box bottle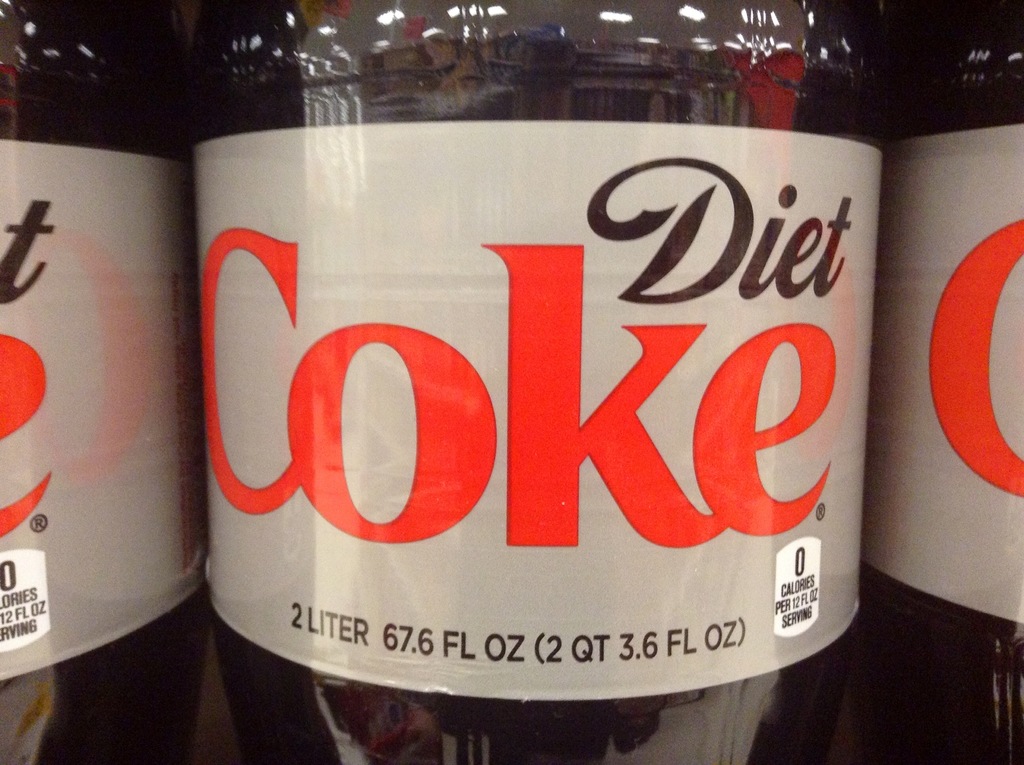
(863,0,1023,764)
